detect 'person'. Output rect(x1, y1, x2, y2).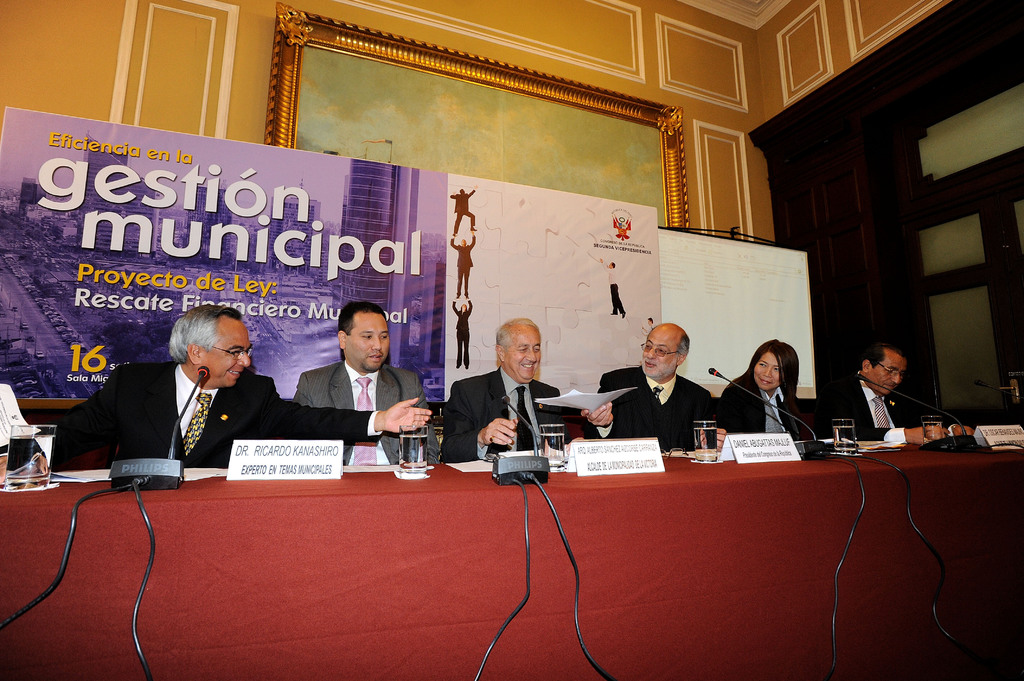
rect(291, 307, 439, 477).
